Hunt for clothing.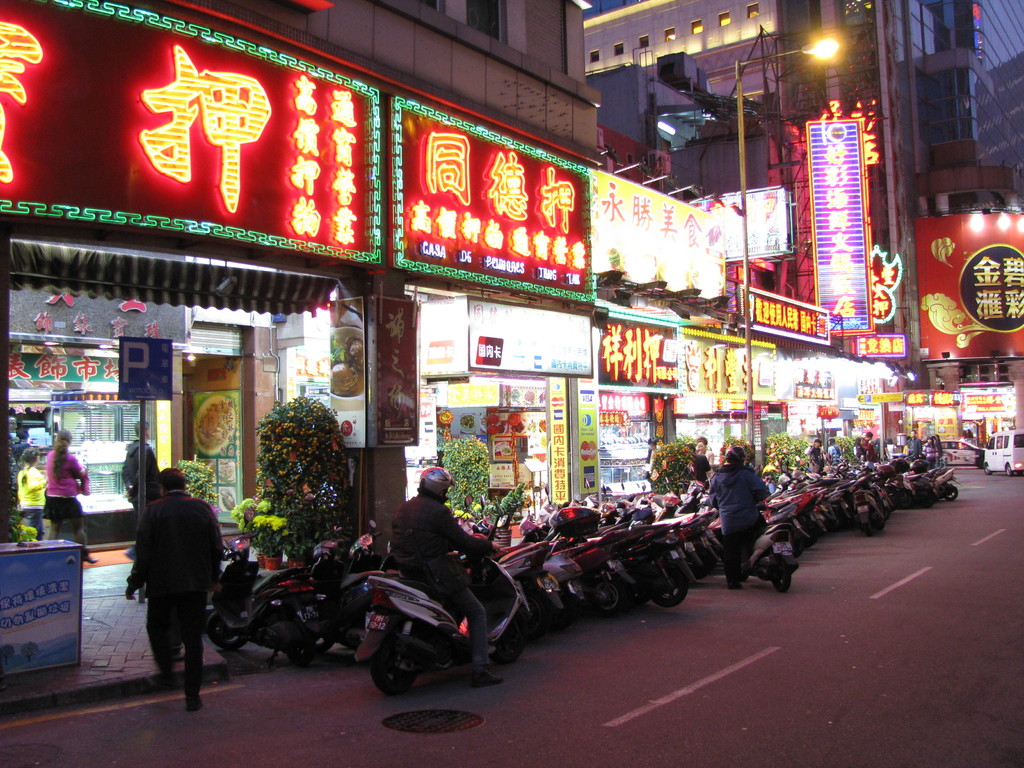
Hunted down at region(12, 463, 52, 535).
